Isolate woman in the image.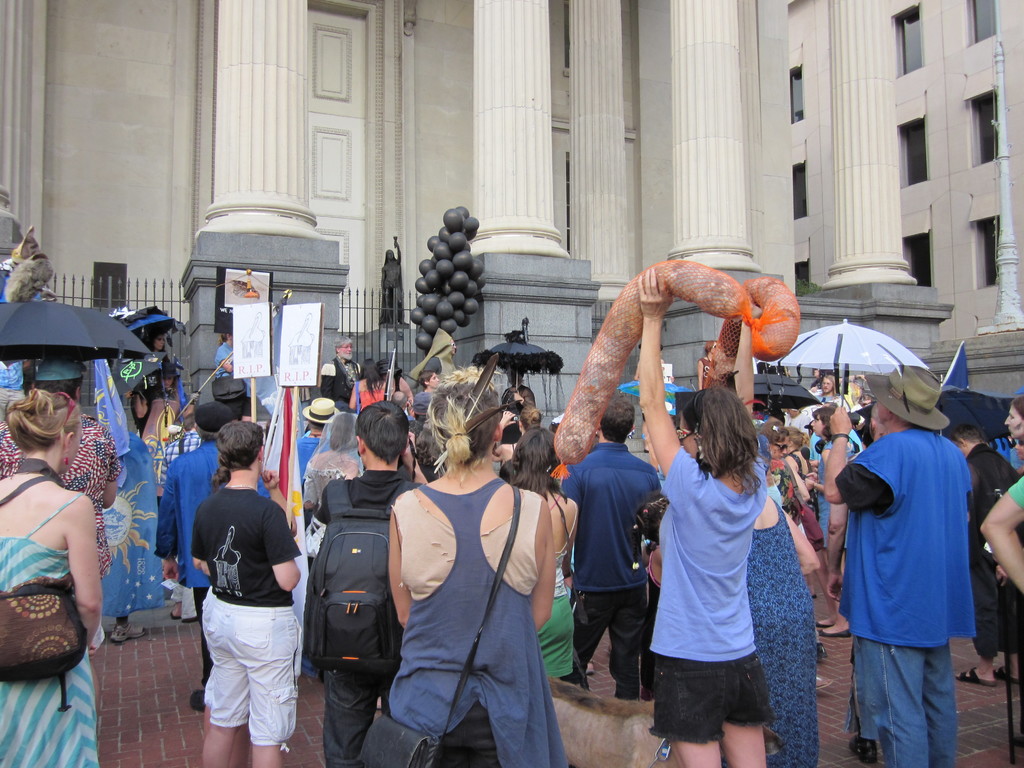
Isolated region: box=[745, 484, 820, 767].
